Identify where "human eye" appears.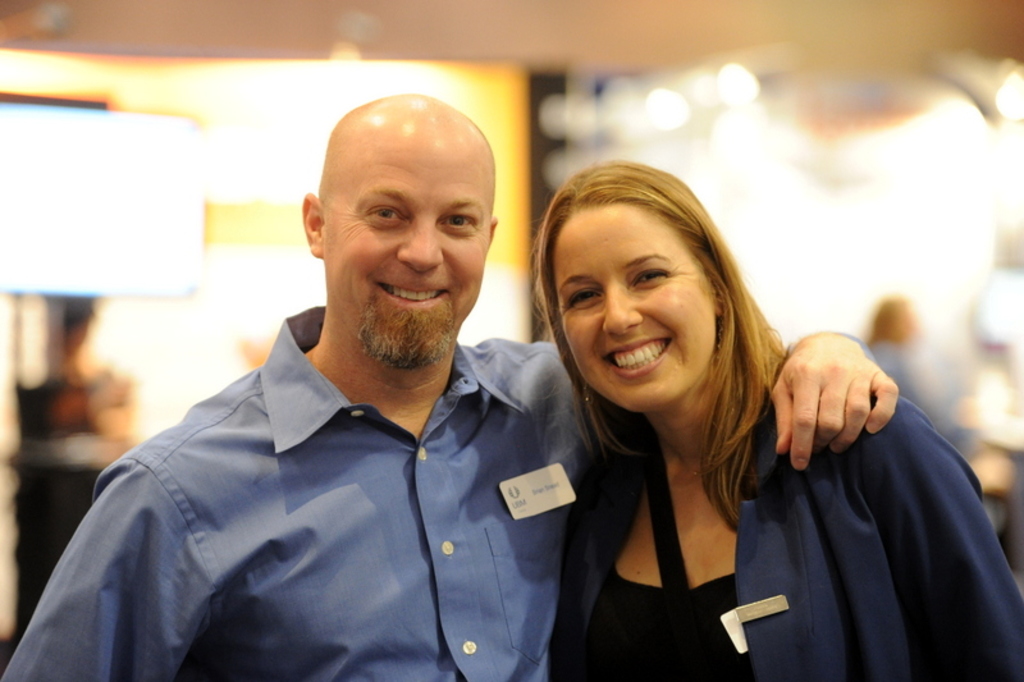
Appears at 439,211,480,234.
